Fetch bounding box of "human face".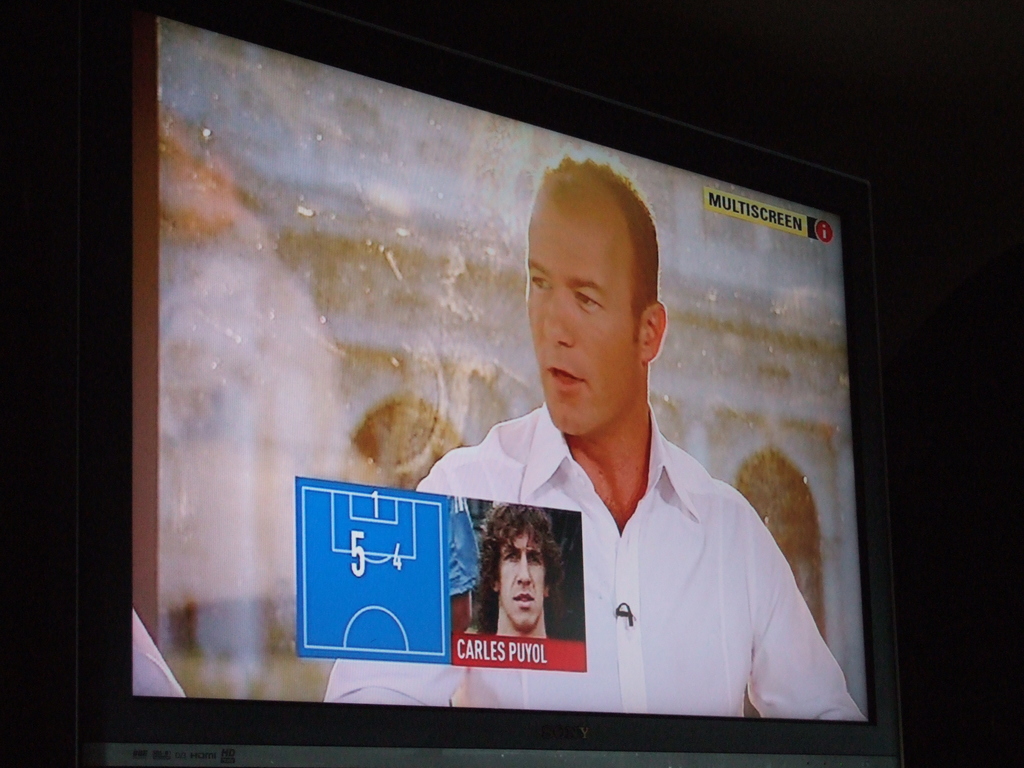
Bbox: bbox(521, 186, 650, 436).
